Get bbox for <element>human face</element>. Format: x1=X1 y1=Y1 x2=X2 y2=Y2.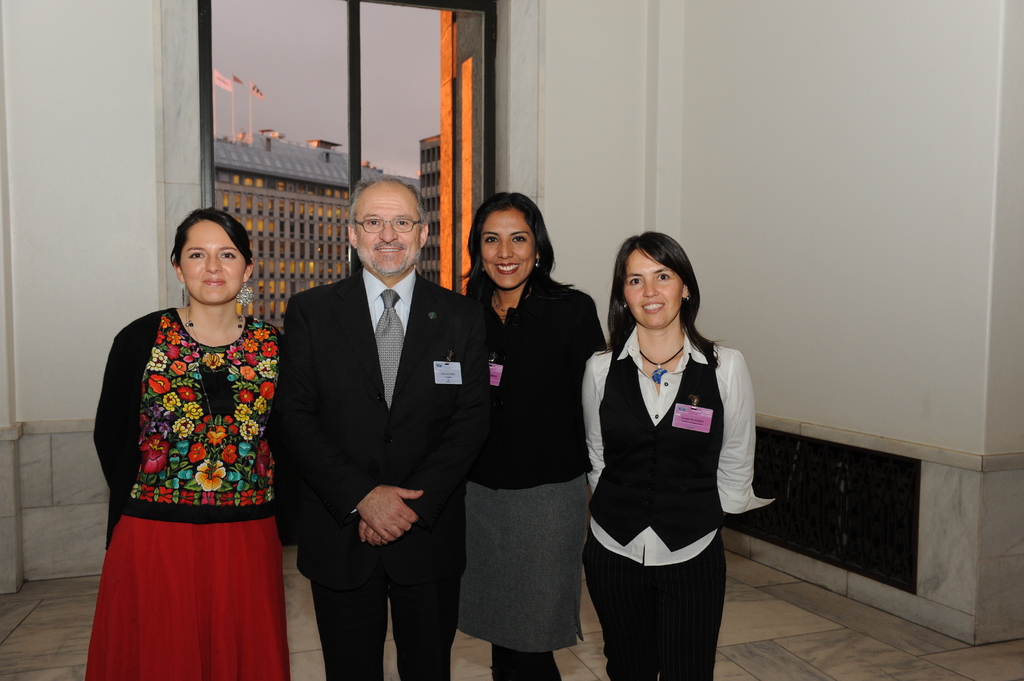
x1=353 y1=182 x2=421 y2=279.
